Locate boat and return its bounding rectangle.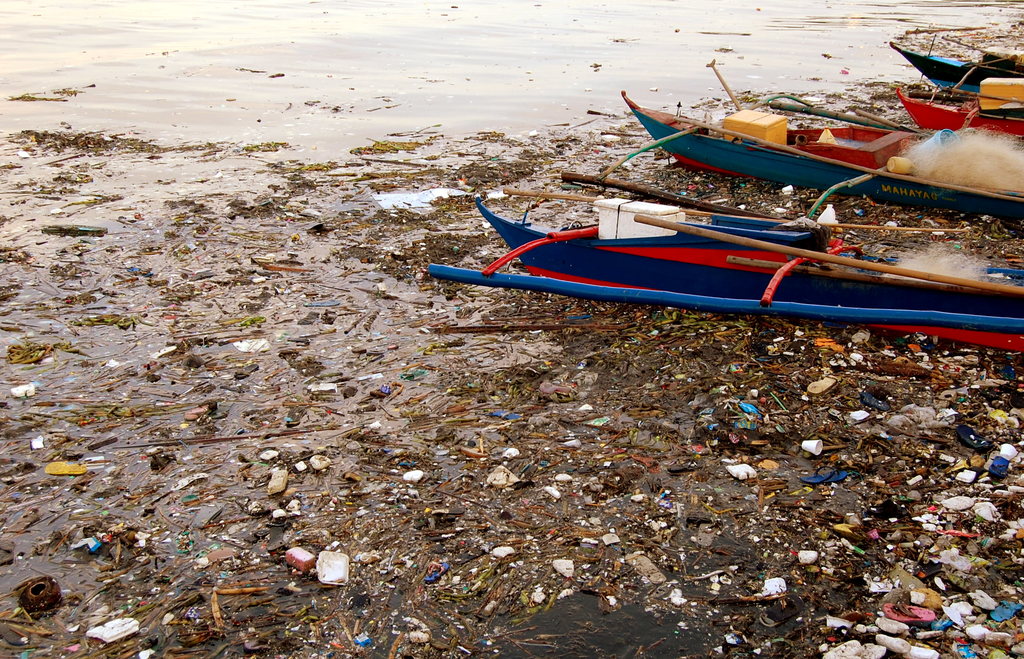
887, 37, 1023, 97.
